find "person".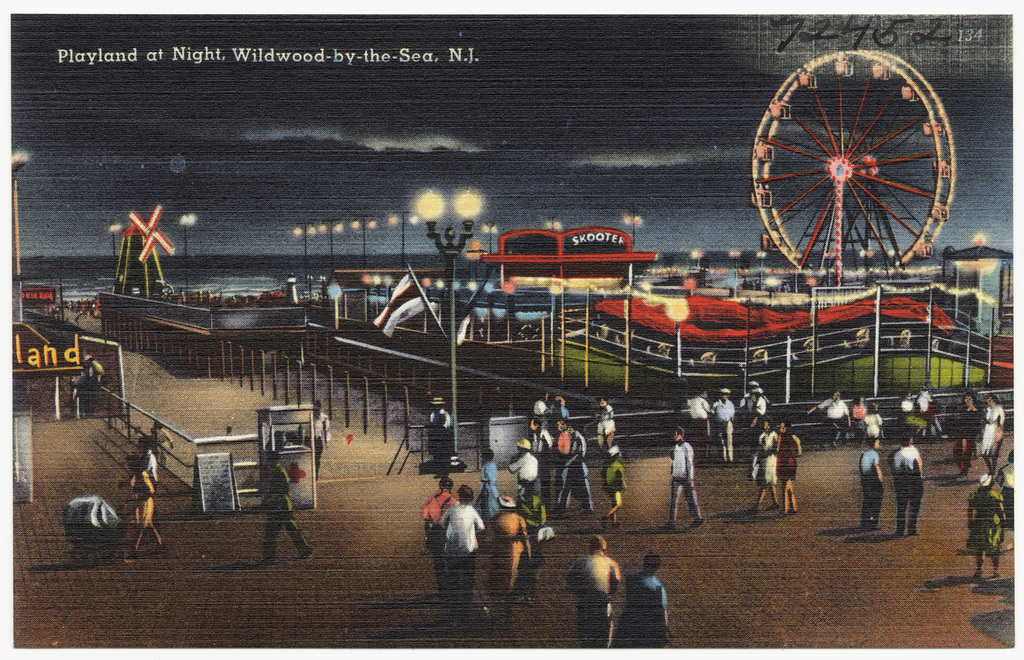
left=662, top=423, right=702, bottom=531.
